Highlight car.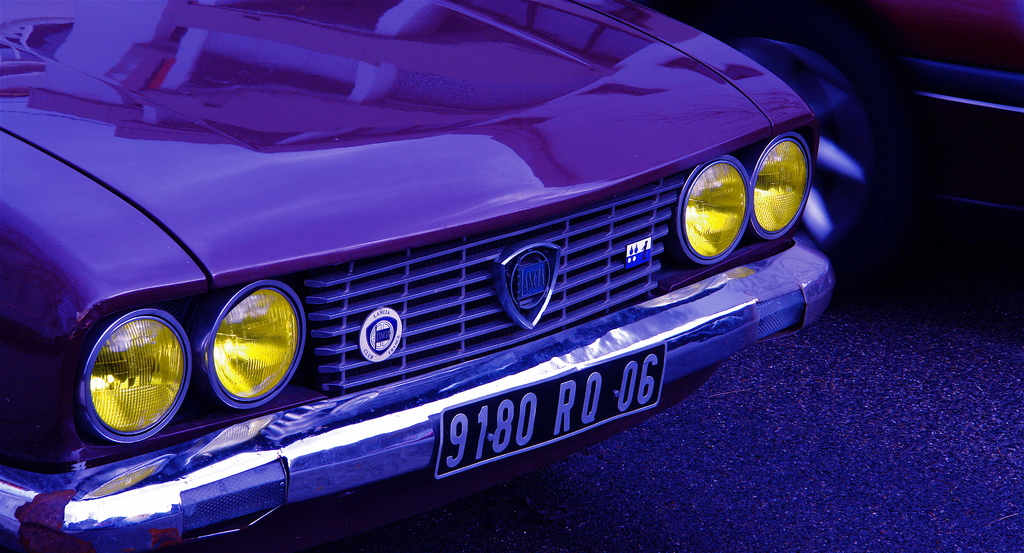
Highlighted region: locate(0, 0, 834, 552).
